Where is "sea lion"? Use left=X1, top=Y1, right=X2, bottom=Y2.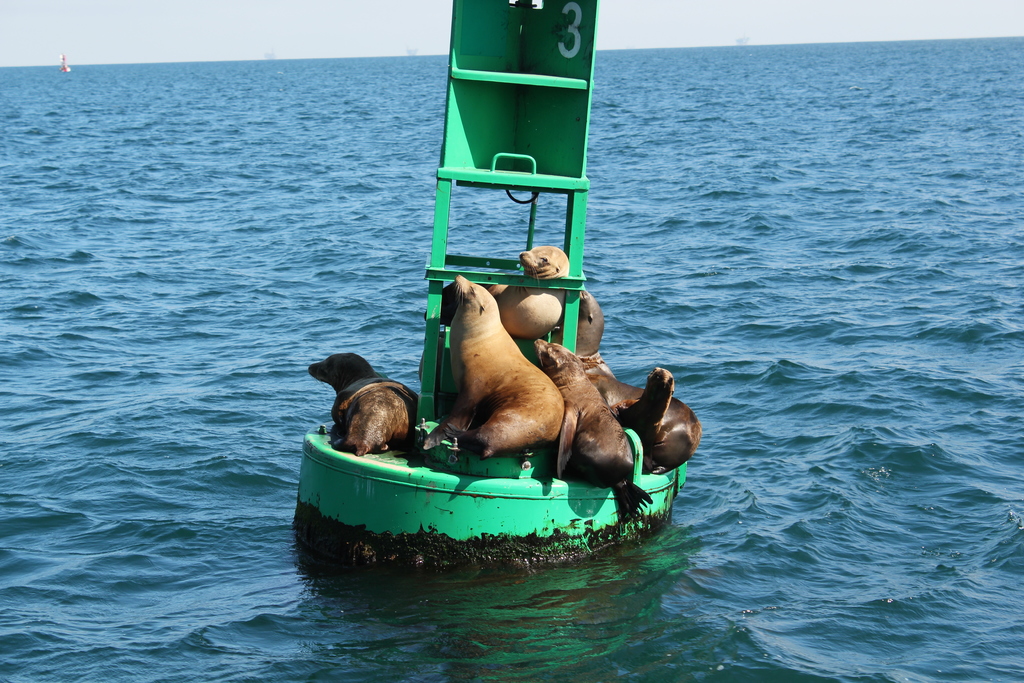
left=582, top=358, right=703, bottom=480.
